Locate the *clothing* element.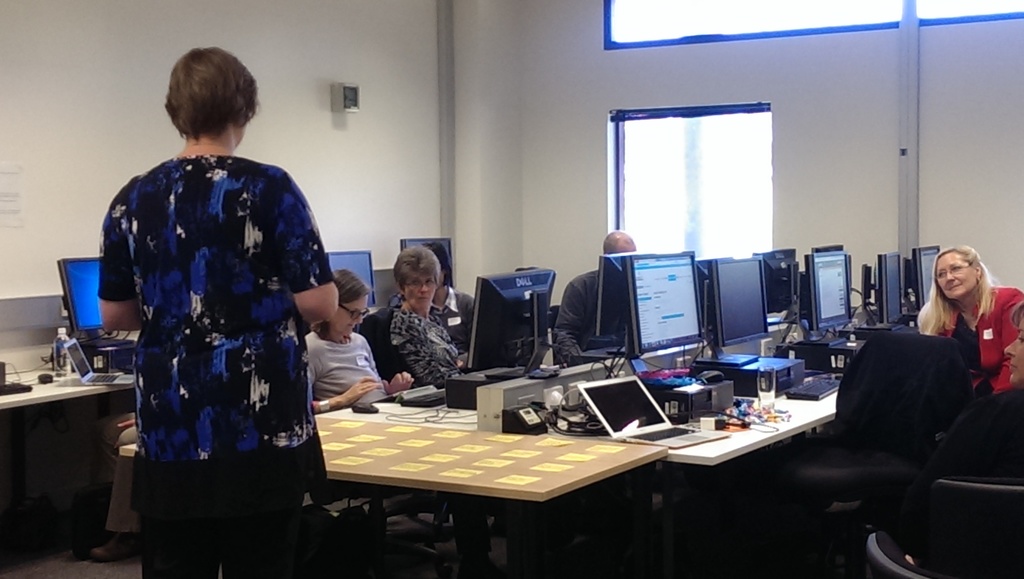
Element bbox: BBox(360, 304, 459, 390).
